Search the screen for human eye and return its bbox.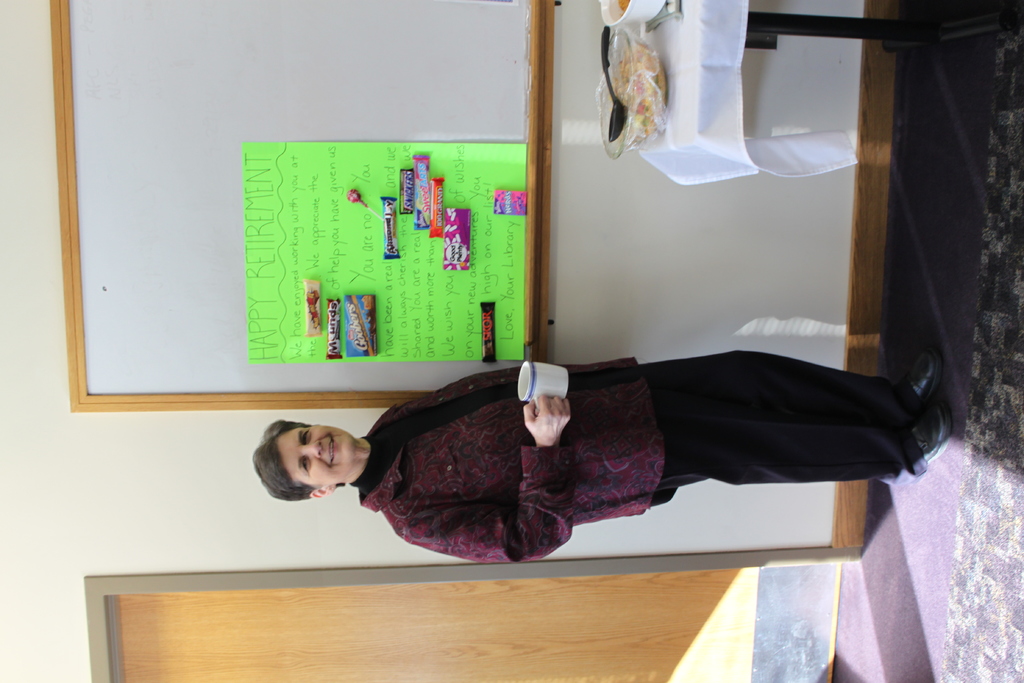
Found: (298,456,312,475).
